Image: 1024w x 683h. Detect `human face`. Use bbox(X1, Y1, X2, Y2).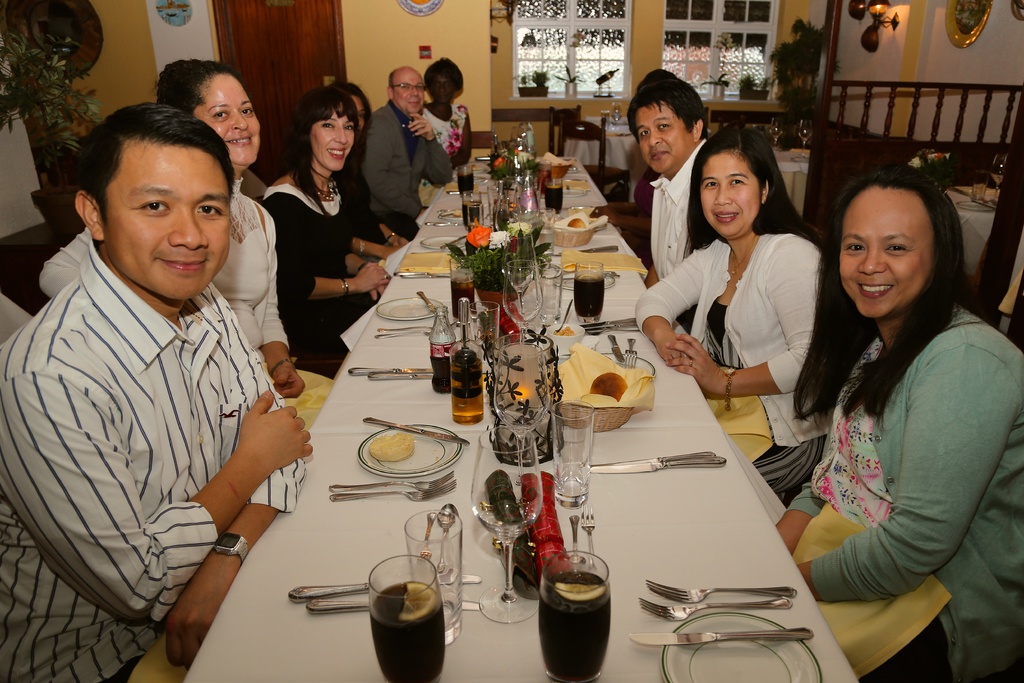
bbox(394, 75, 426, 117).
